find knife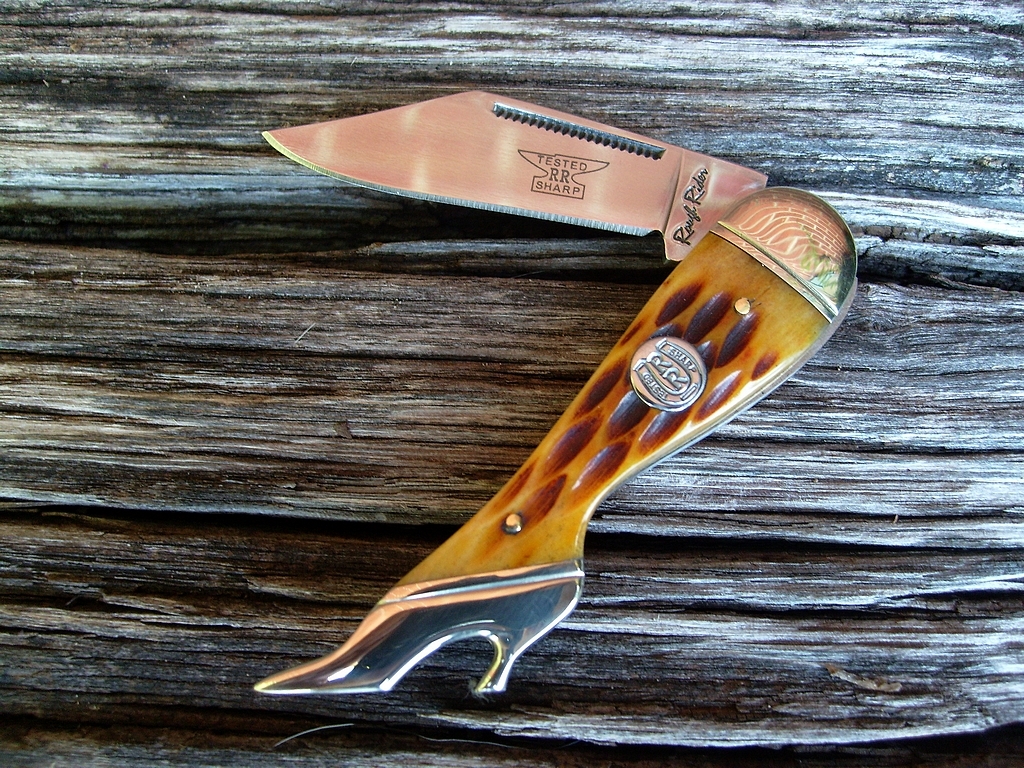
<region>250, 86, 861, 704</region>
